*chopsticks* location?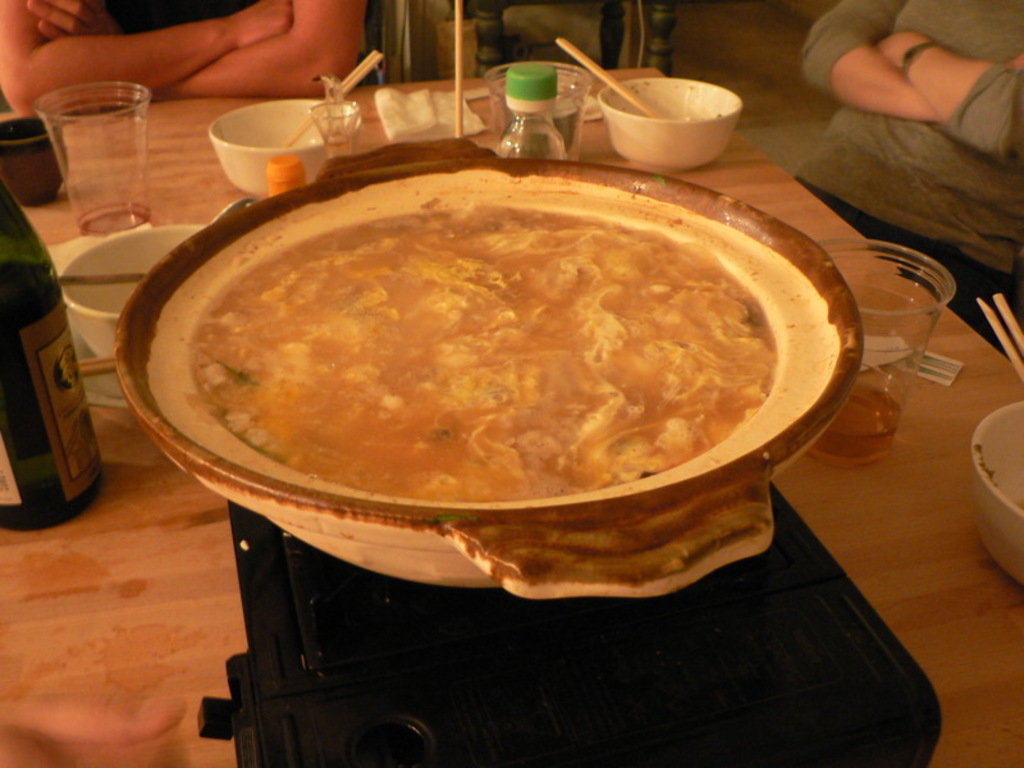
bbox=(78, 351, 115, 378)
